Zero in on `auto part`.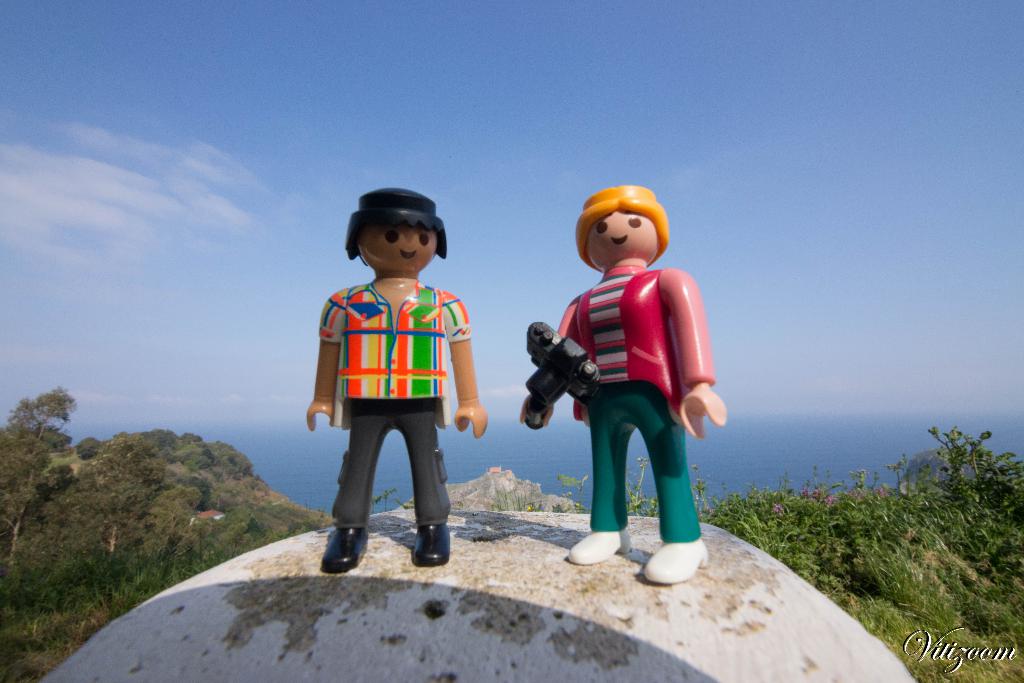
Zeroed in: 581 363 597 375.
